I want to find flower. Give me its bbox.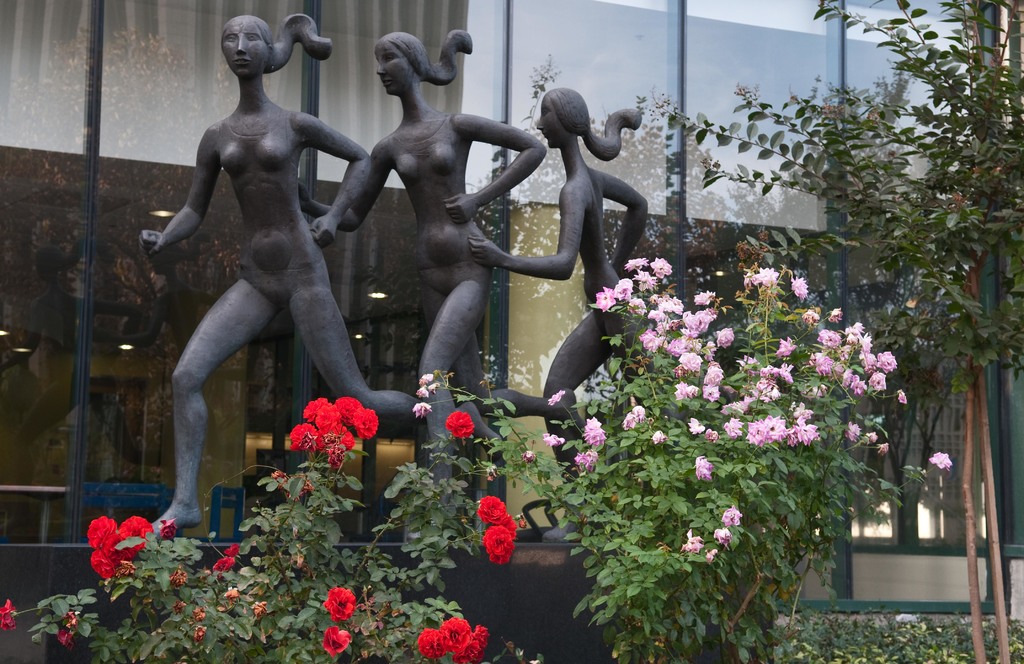
<box>0,599,31,631</box>.
